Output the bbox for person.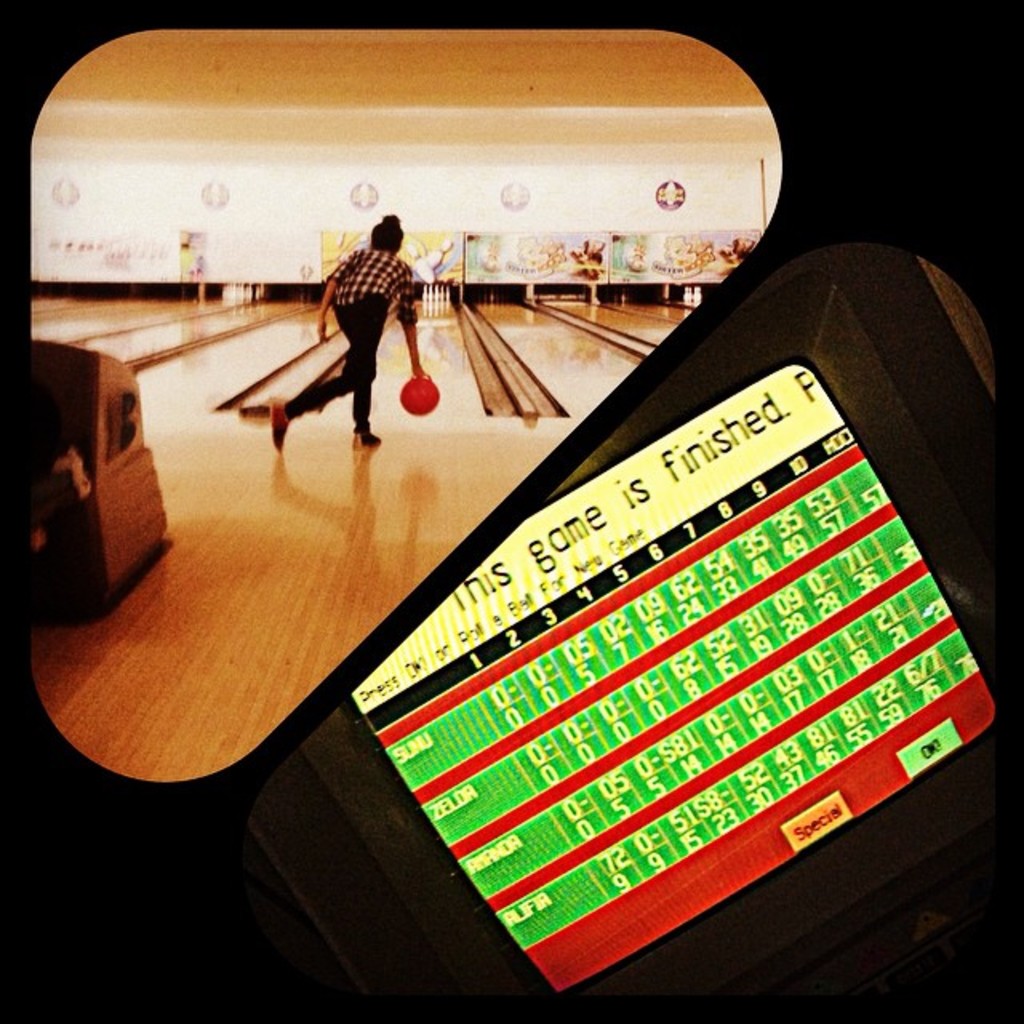
BBox(283, 208, 438, 475).
